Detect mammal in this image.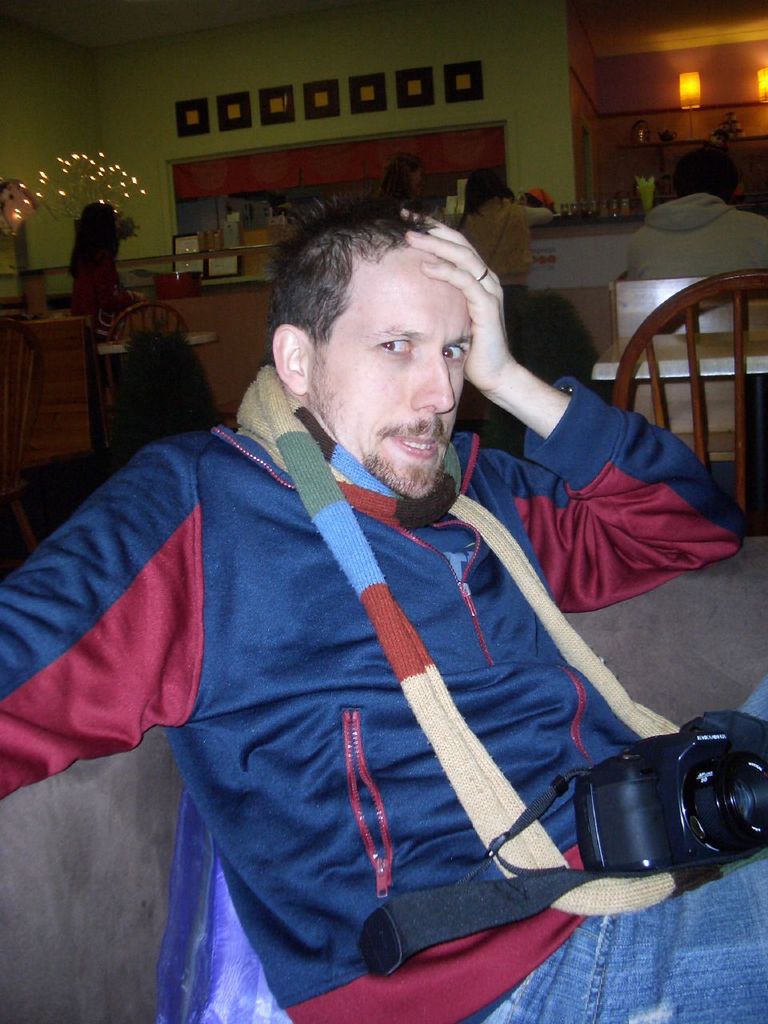
Detection: detection(627, 153, 767, 290).
